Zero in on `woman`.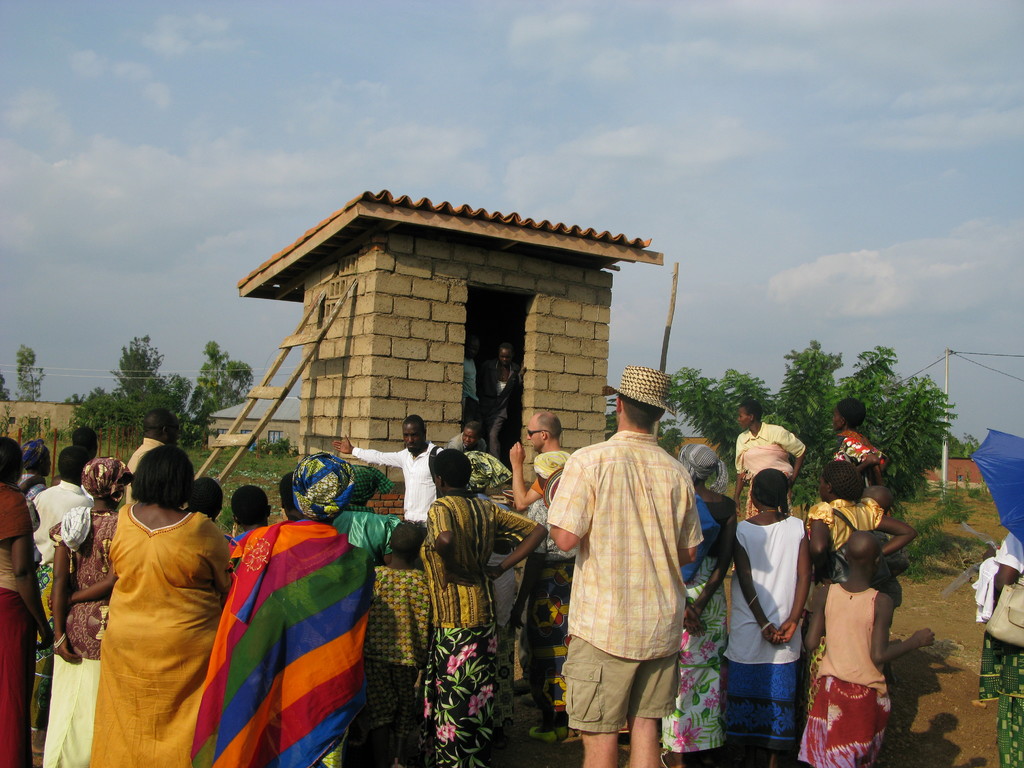
Zeroed in: bbox=[792, 458, 916, 689].
